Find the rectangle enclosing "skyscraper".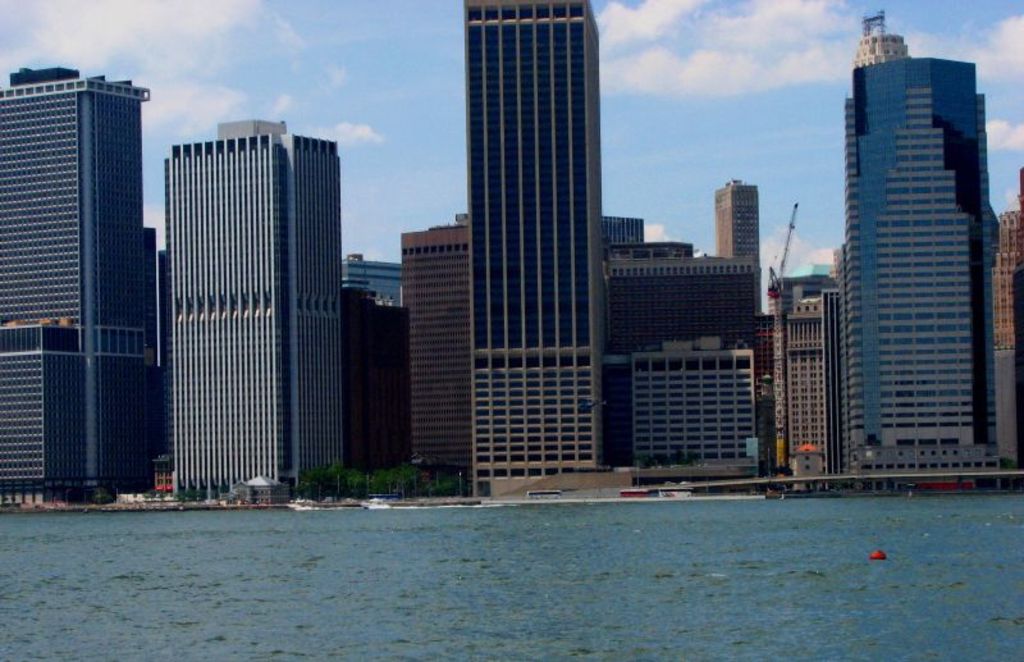
989 164 1023 470.
